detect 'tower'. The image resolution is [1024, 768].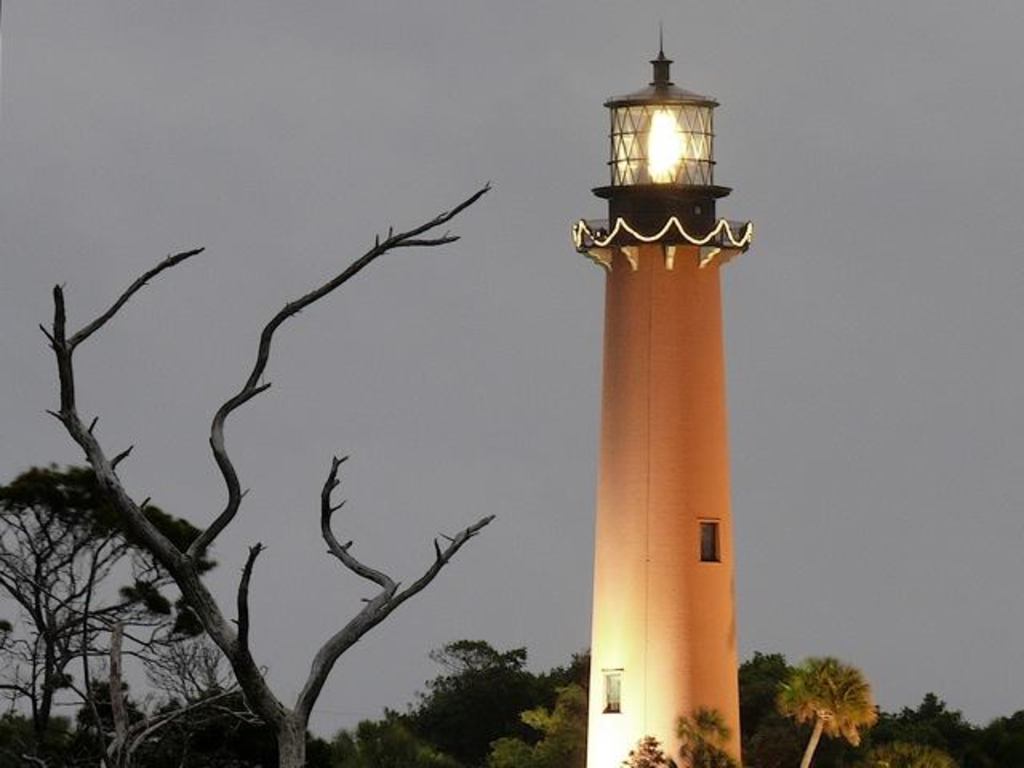
554 29 773 760.
